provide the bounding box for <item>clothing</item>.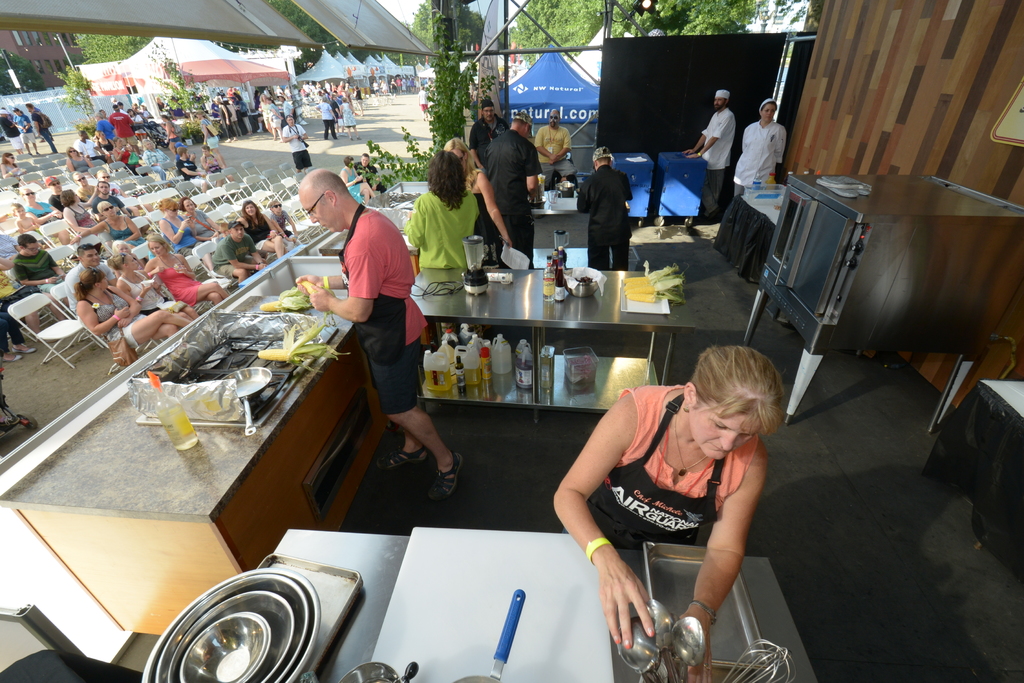
Rect(20, 199, 59, 224).
